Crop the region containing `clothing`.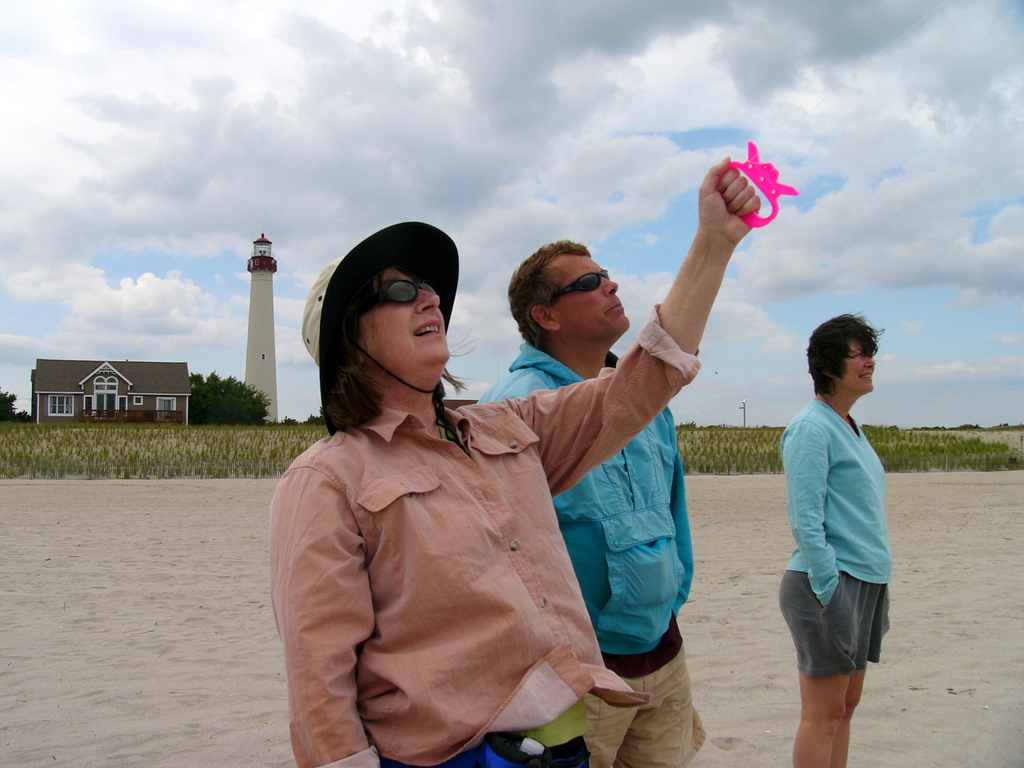
Crop region: rect(267, 304, 702, 767).
